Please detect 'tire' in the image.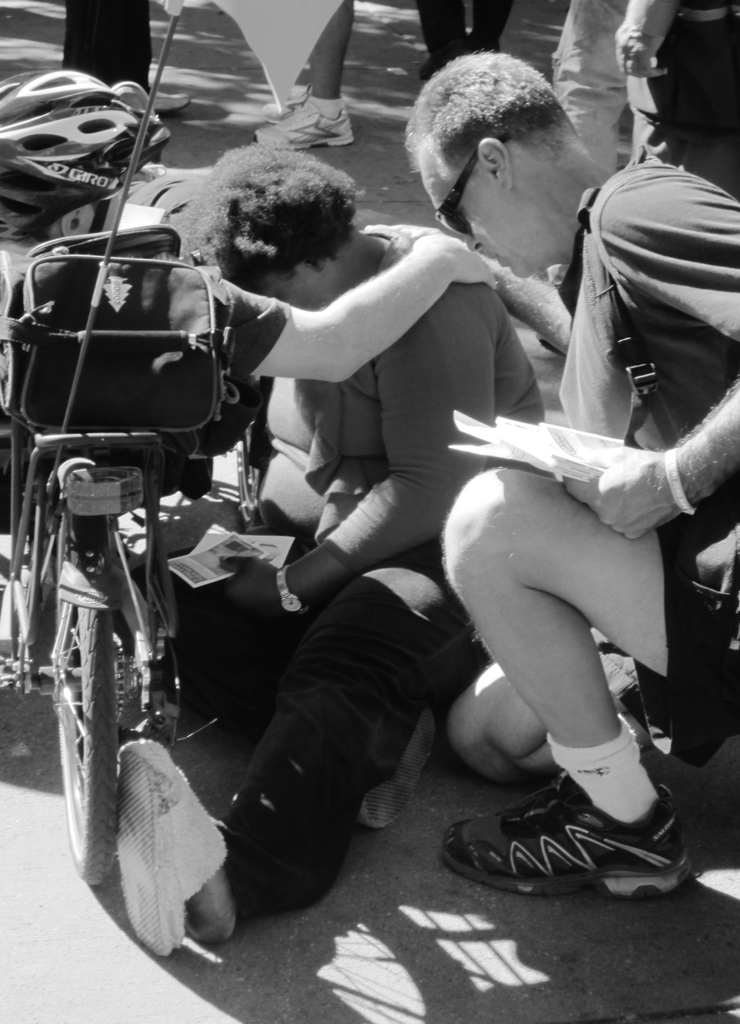
bbox(46, 512, 134, 886).
